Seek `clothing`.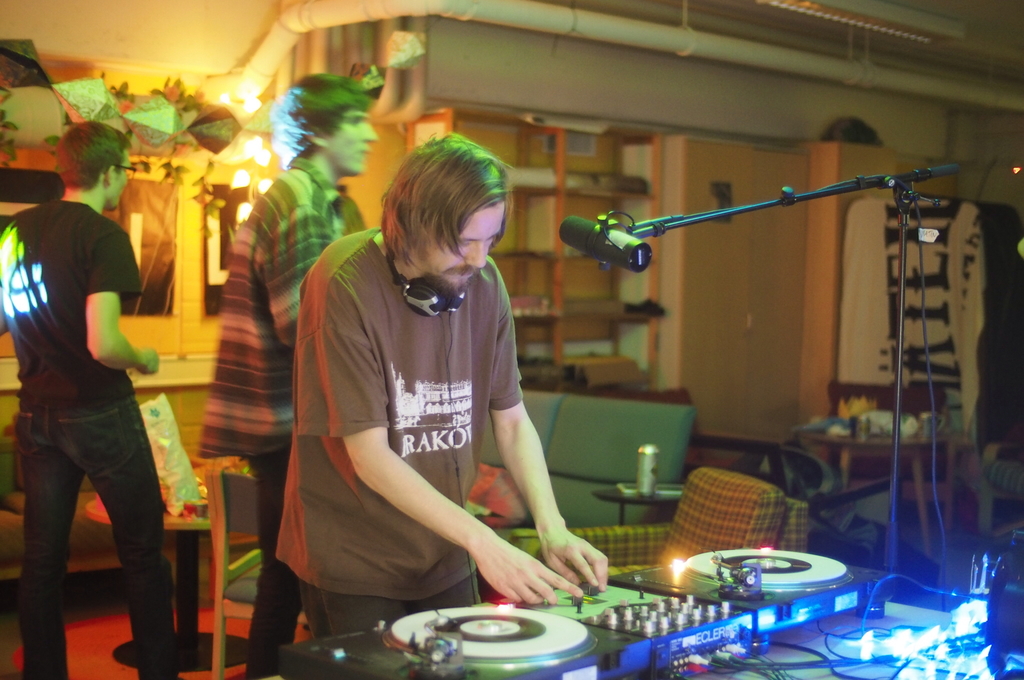
Rect(0, 202, 186, 679).
